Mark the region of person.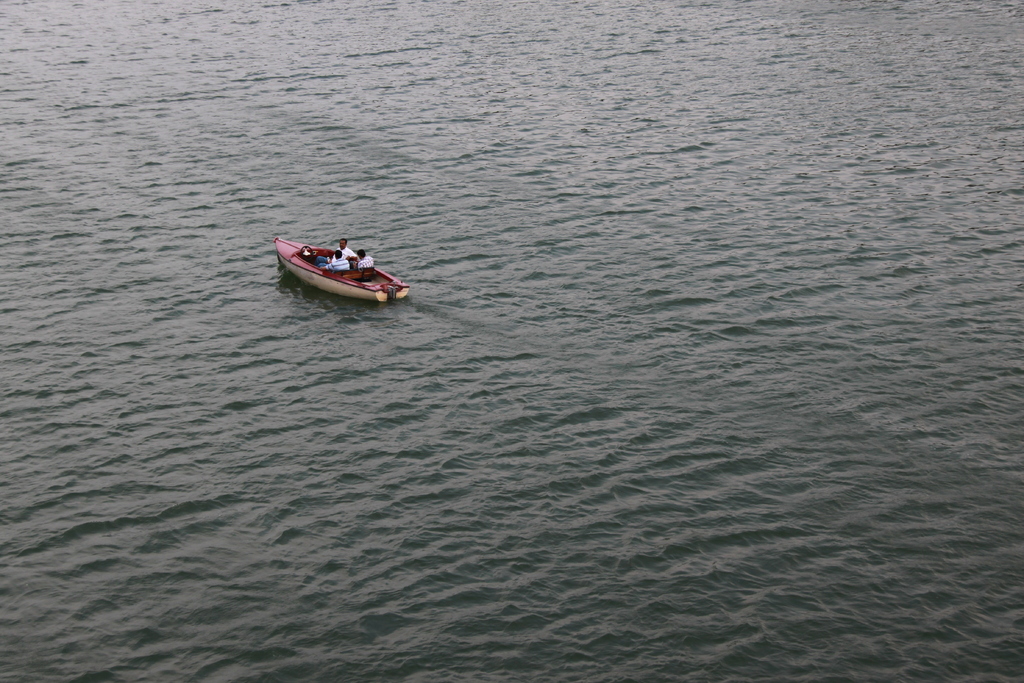
Region: crop(356, 247, 374, 269).
